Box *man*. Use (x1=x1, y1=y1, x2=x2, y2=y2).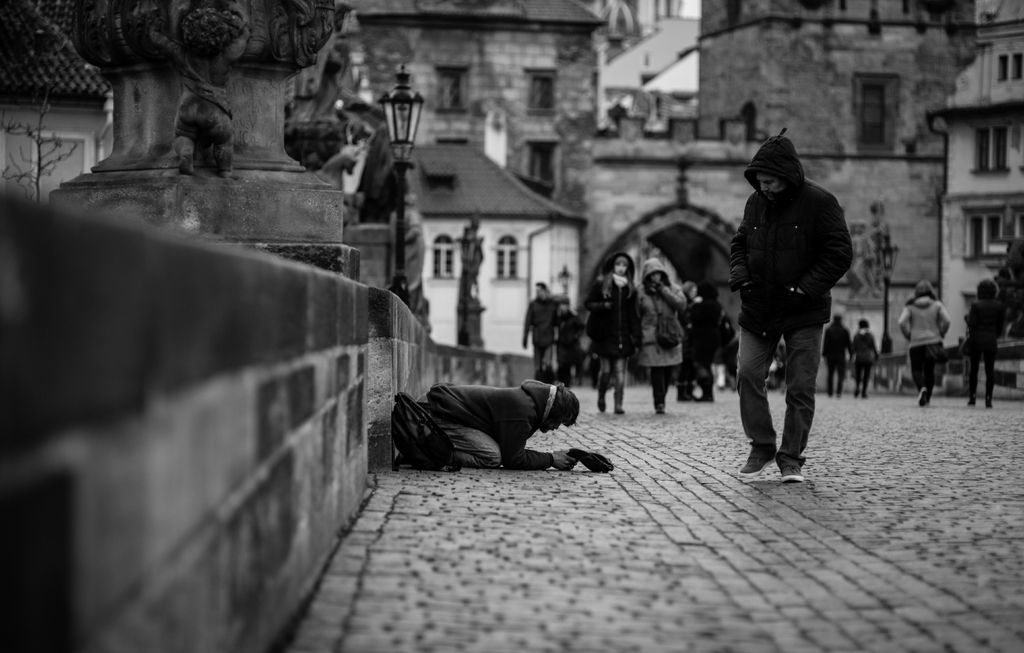
(x1=522, y1=280, x2=572, y2=382).
